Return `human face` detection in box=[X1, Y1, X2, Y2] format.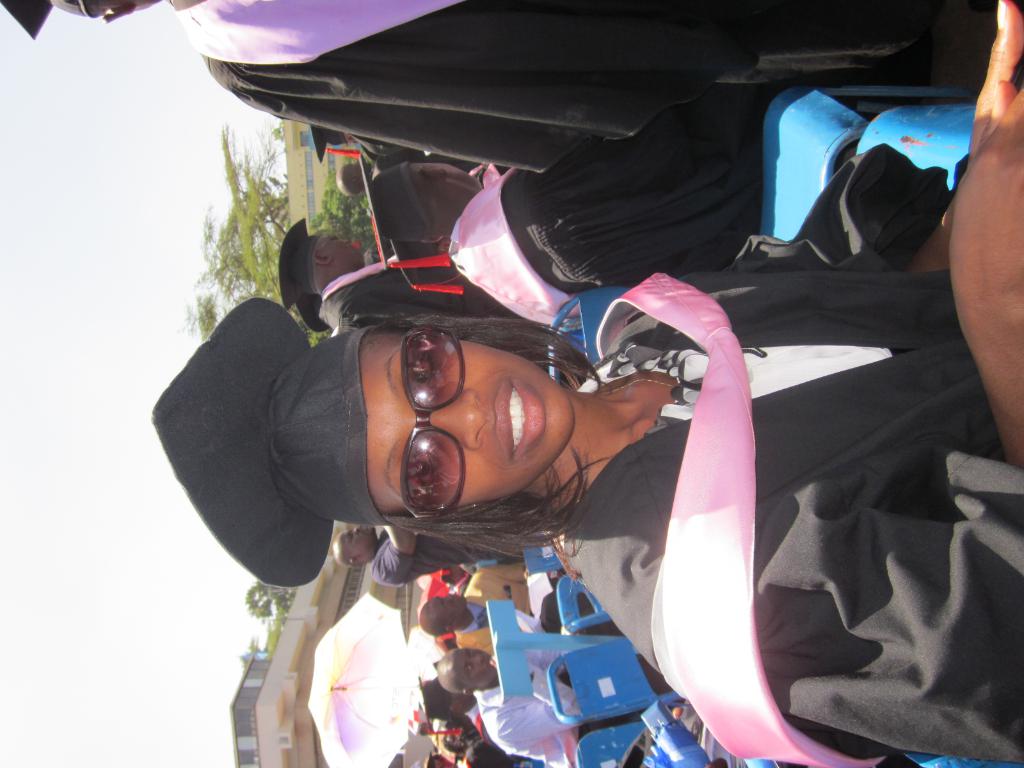
box=[336, 527, 374, 549].
